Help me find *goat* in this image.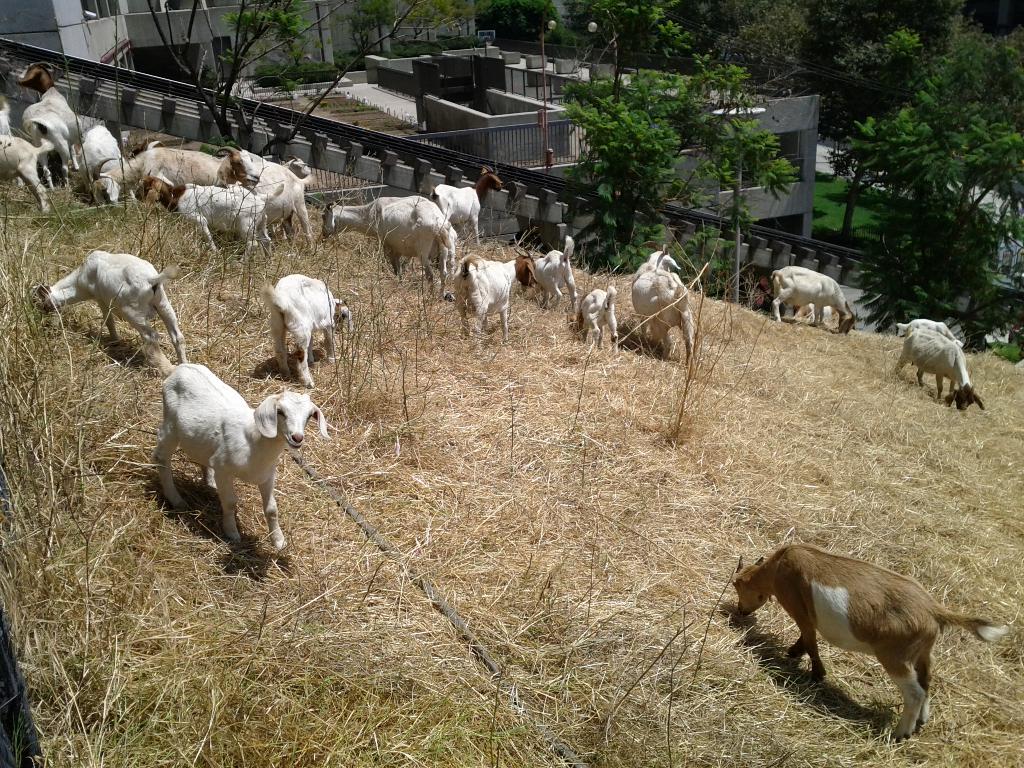
Found it: [left=631, top=239, right=700, bottom=364].
